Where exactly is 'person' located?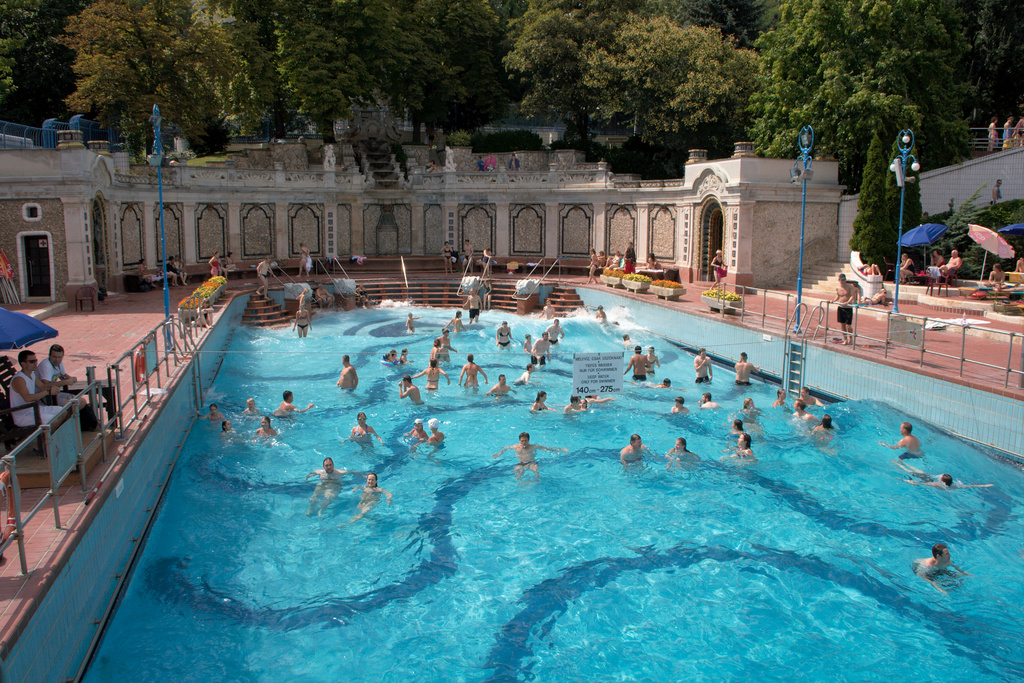
Its bounding box is 616 433 649 467.
